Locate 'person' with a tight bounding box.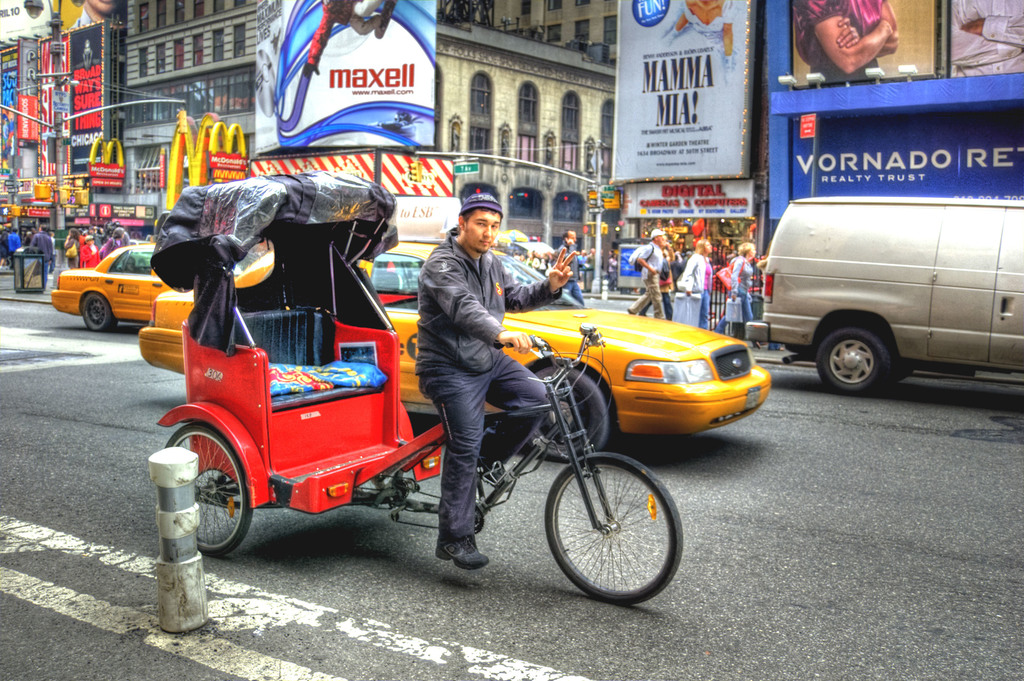
select_region(795, 0, 899, 80).
